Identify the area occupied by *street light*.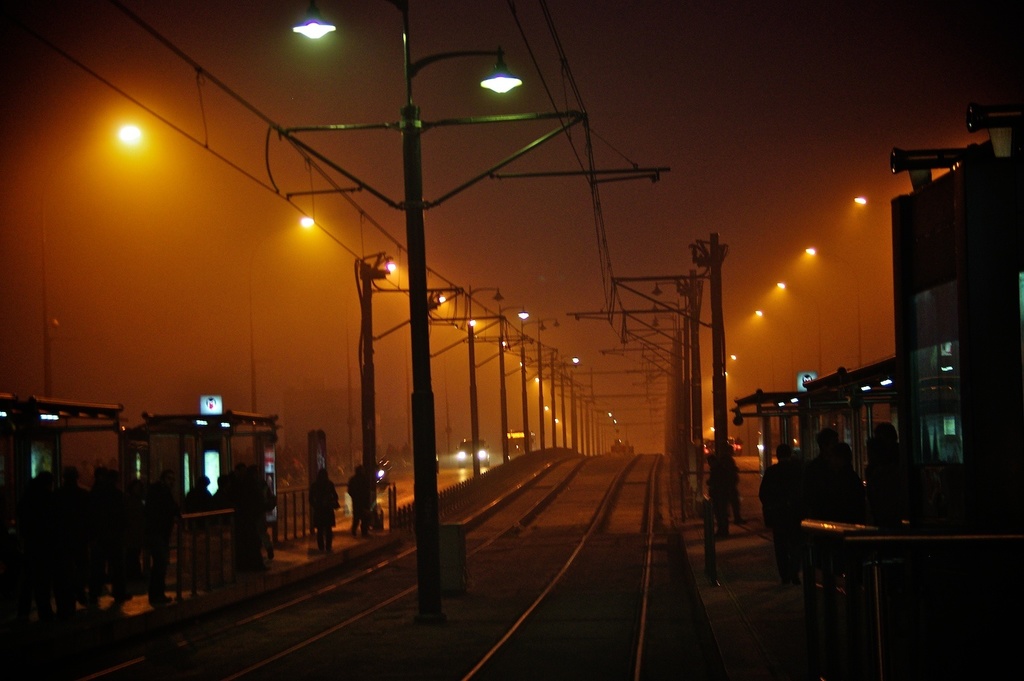
Area: <bbox>845, 189, 871, 370</bbox>.
